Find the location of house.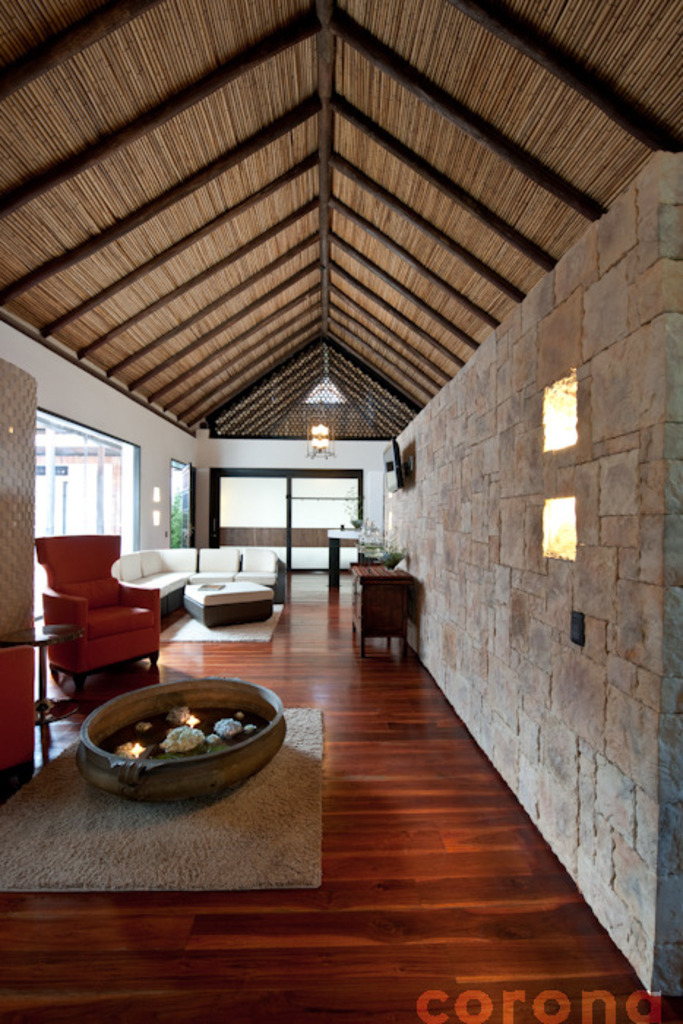
Location: bbox=(0, 0, 663, 935).
